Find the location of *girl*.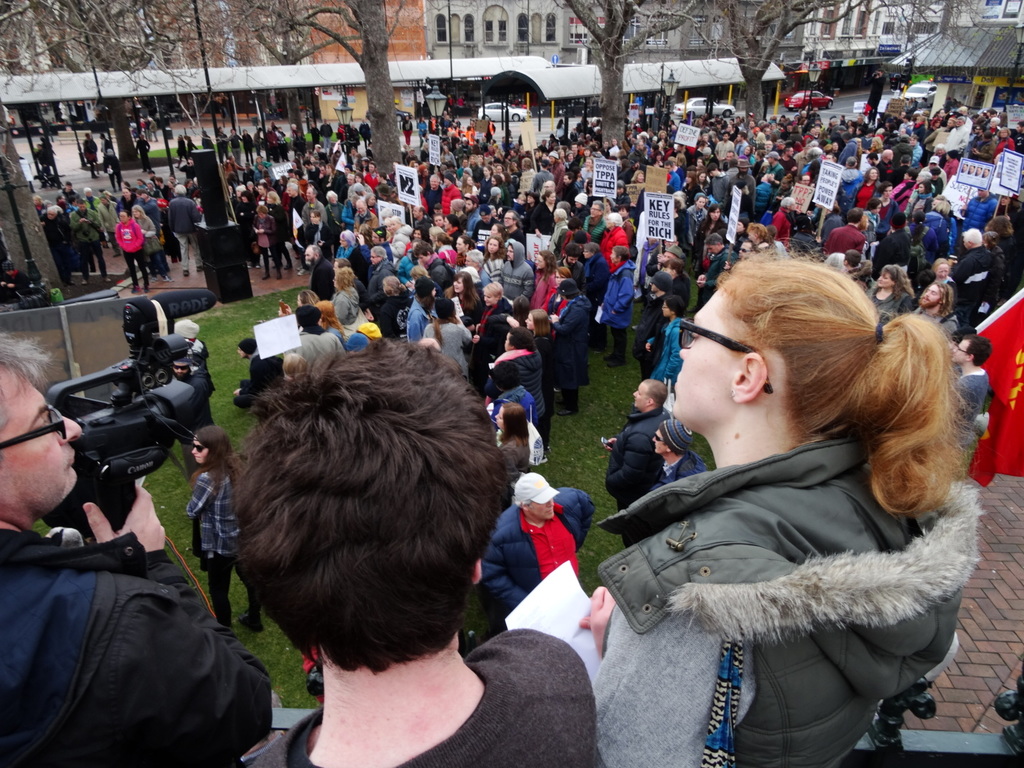
Location: 129/202/175/282.
